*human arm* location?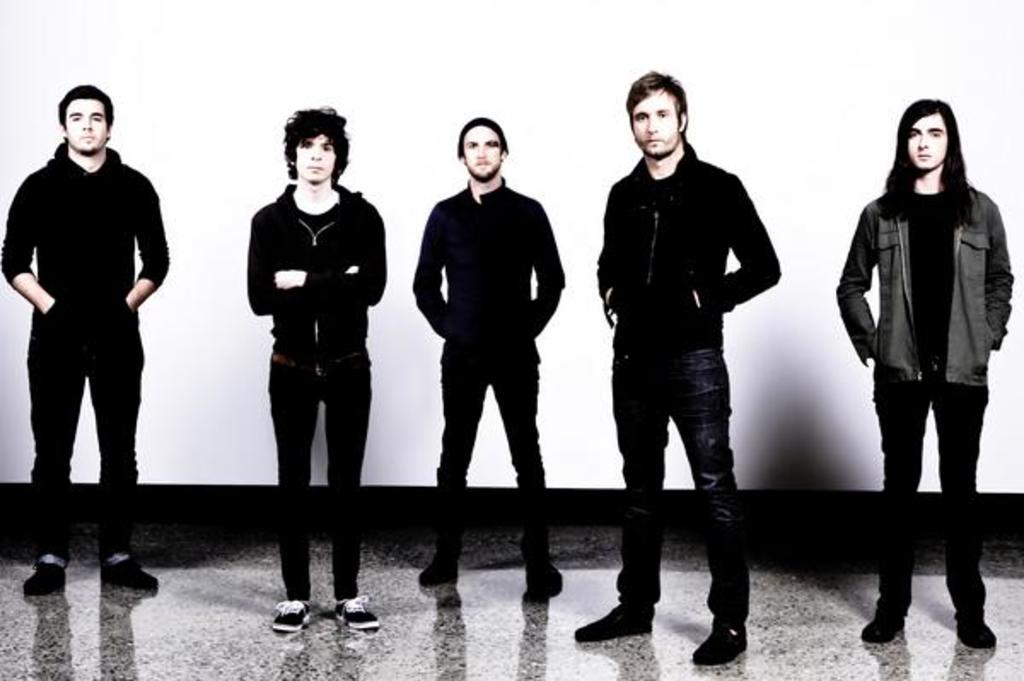
pyautogui.locateOnScreen(415, 203, 457, 350)
